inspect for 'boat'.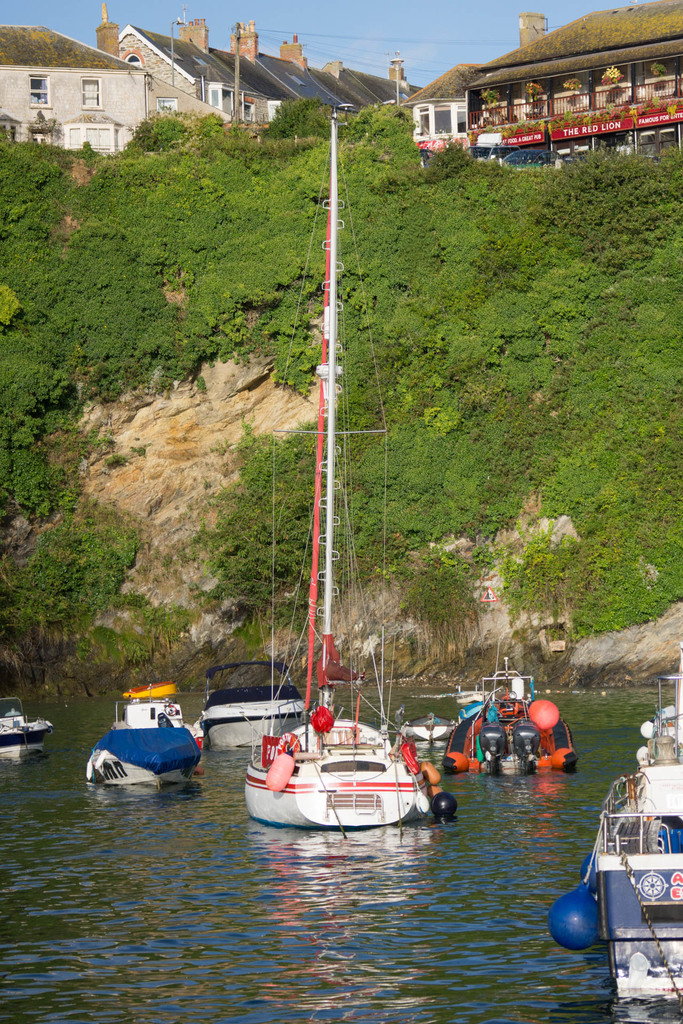
Inspection: [x1=399, y1=709, x2=451, y2=742].
